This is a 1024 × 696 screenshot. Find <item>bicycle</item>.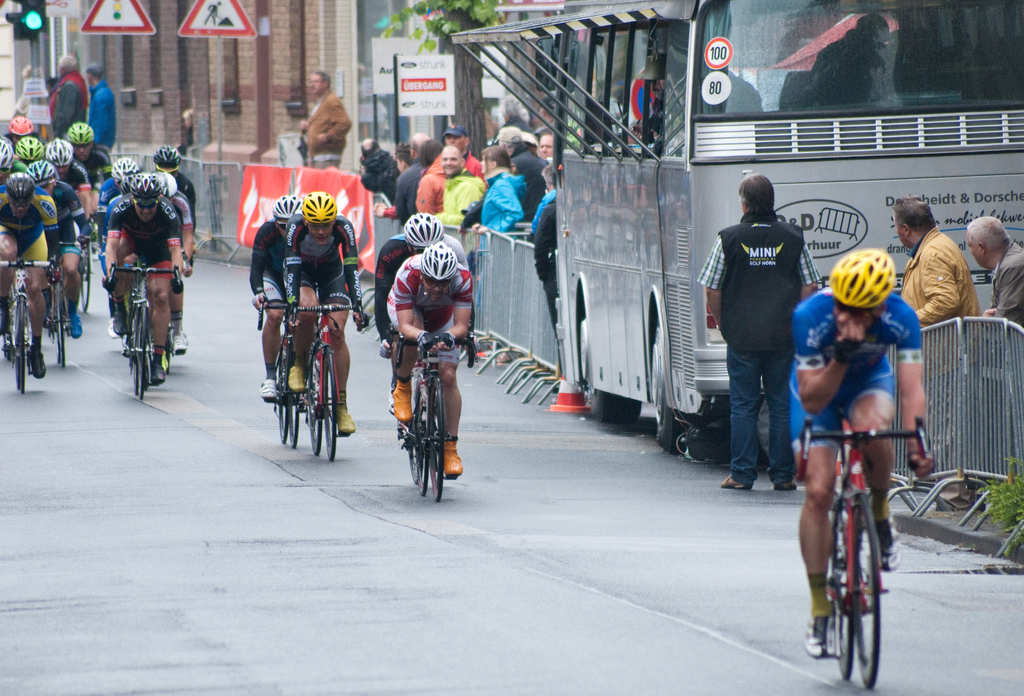
Bounding box: <box>111,260,180,404</box>.
